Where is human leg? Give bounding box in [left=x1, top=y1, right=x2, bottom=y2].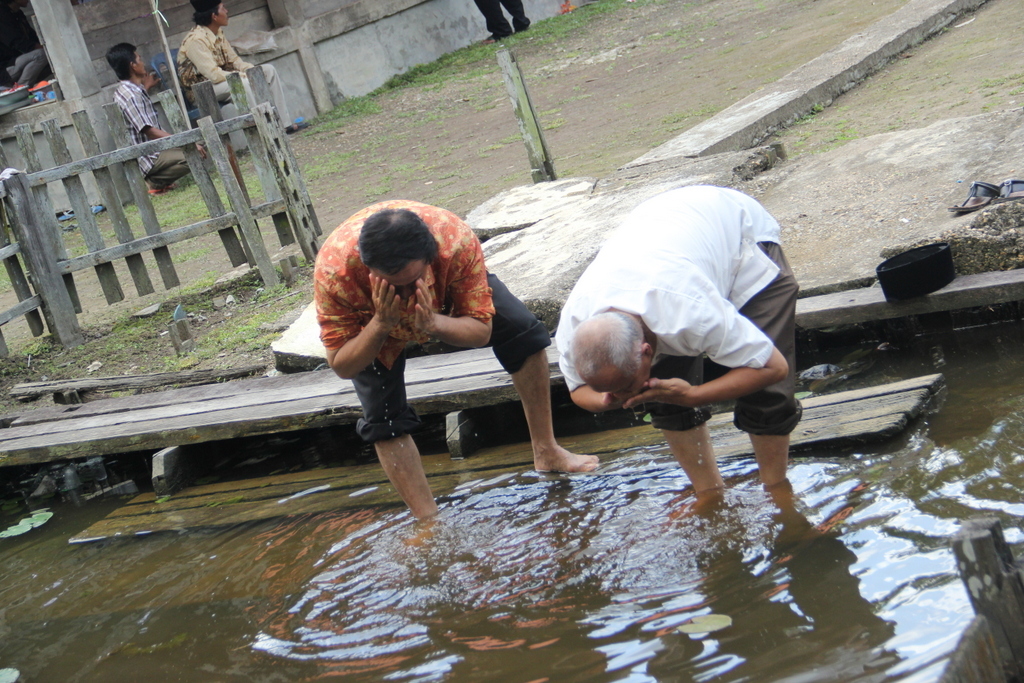
[left=365, top=365, right=414, bottom=521].
